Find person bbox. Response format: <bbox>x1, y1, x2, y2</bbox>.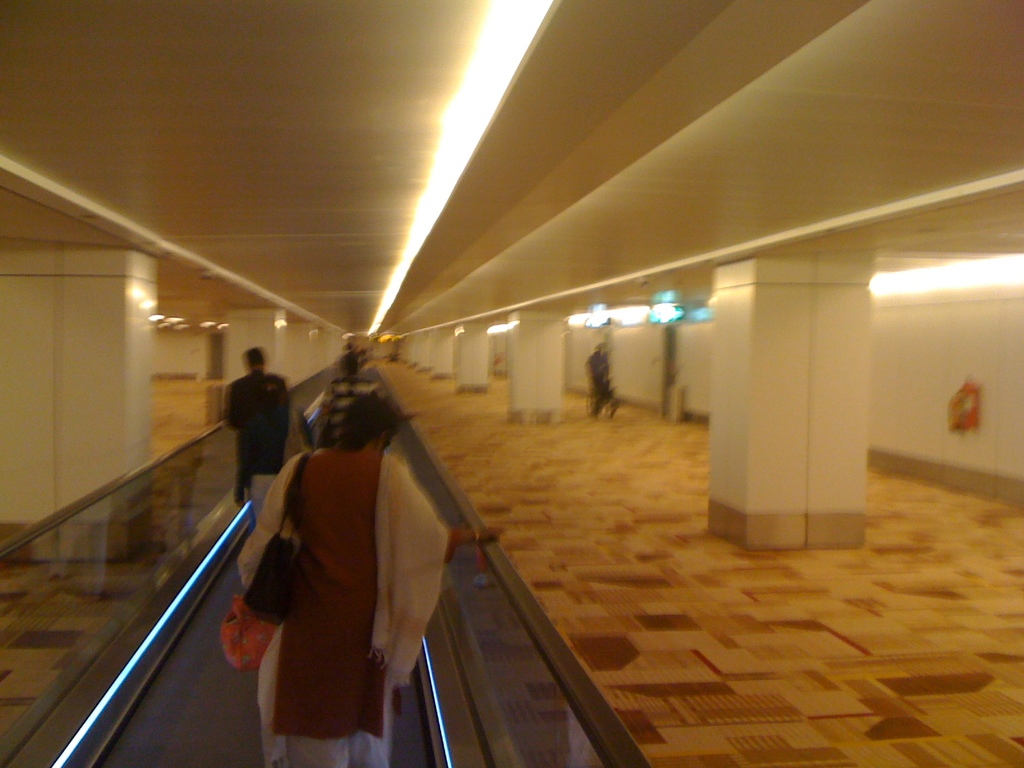
<bbox>584, 339, 616, 424</bbox>.
